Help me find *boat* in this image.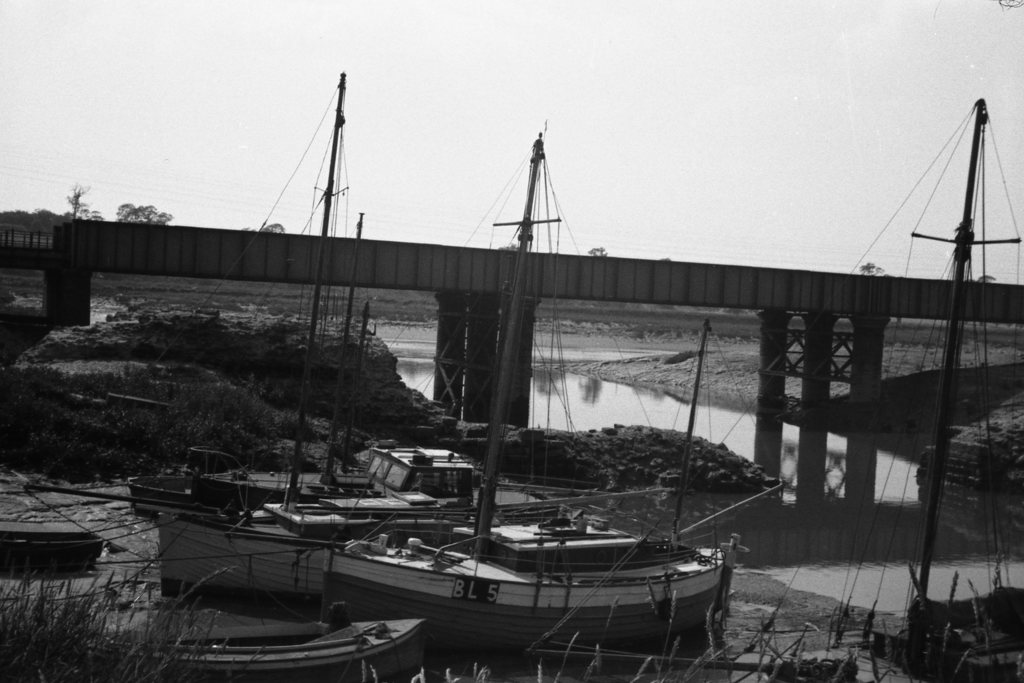
Found it: 316/132/723/658.
